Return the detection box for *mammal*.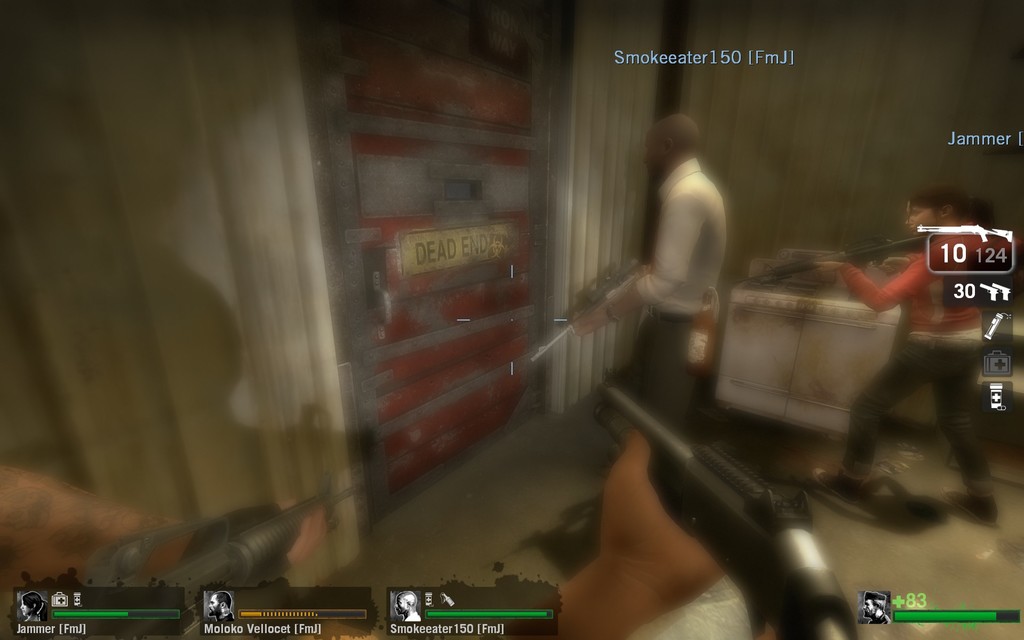
817 188 997 527.
